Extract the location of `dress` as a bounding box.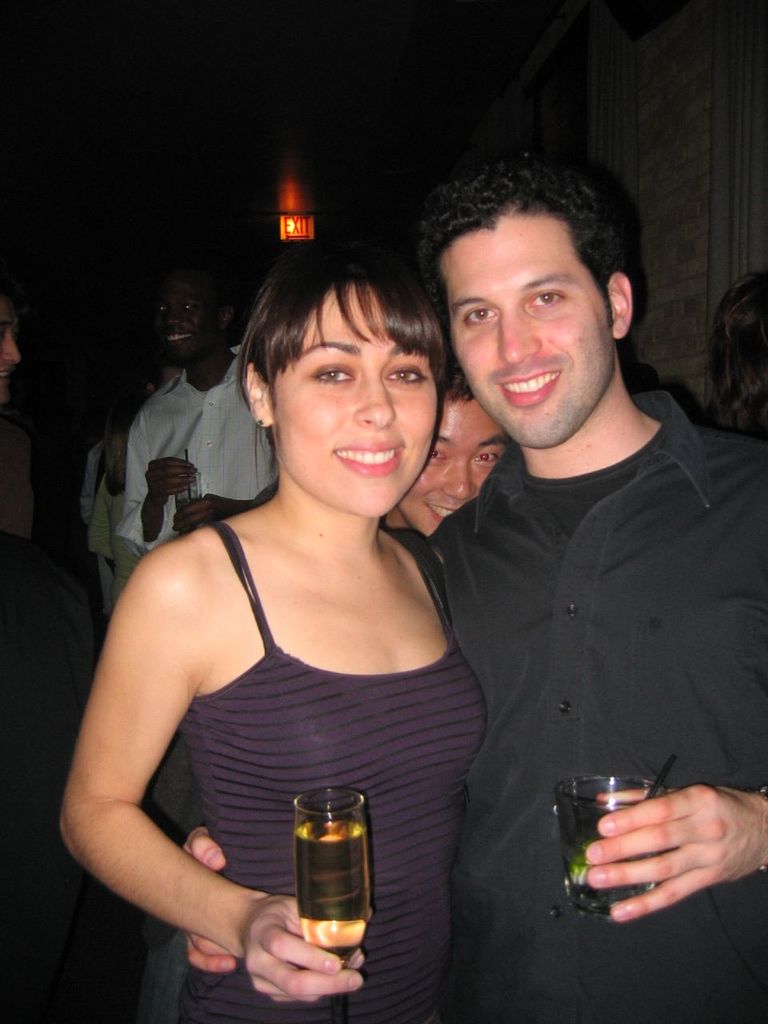
<region>178, 522, 489, 1023</region>.
